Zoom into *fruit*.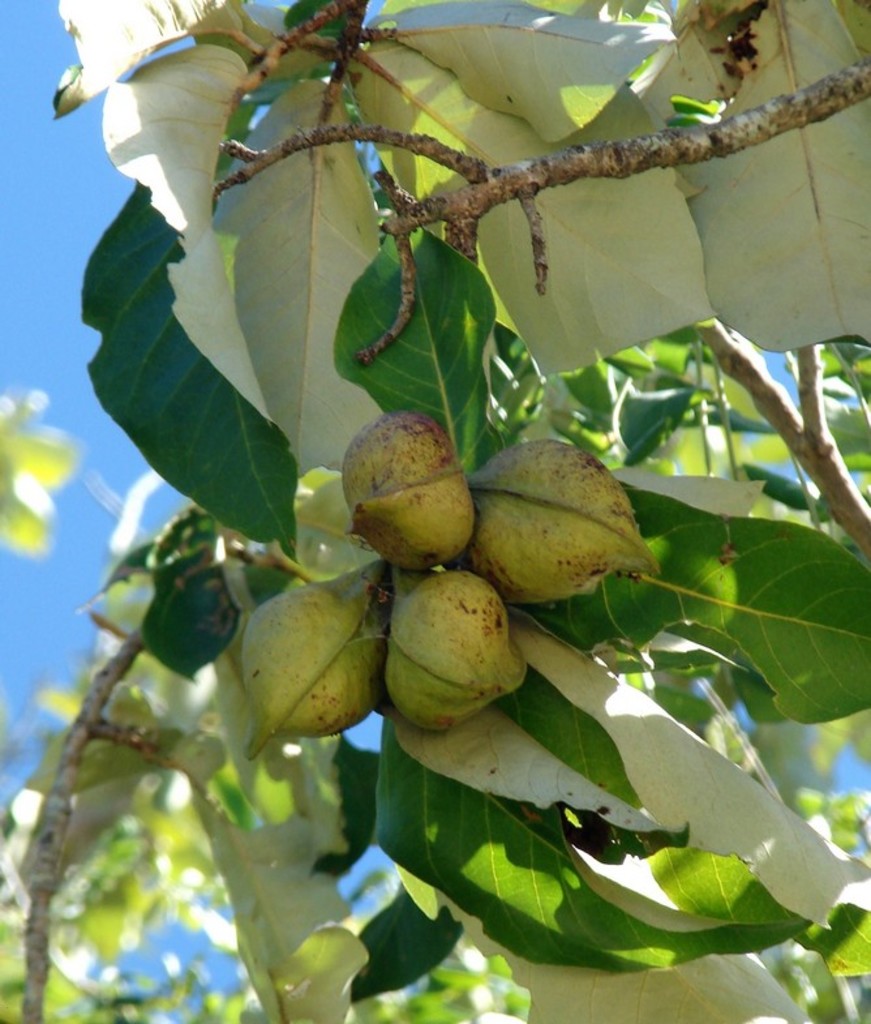
Zoom target: locate(468, 441, 658, 607).
